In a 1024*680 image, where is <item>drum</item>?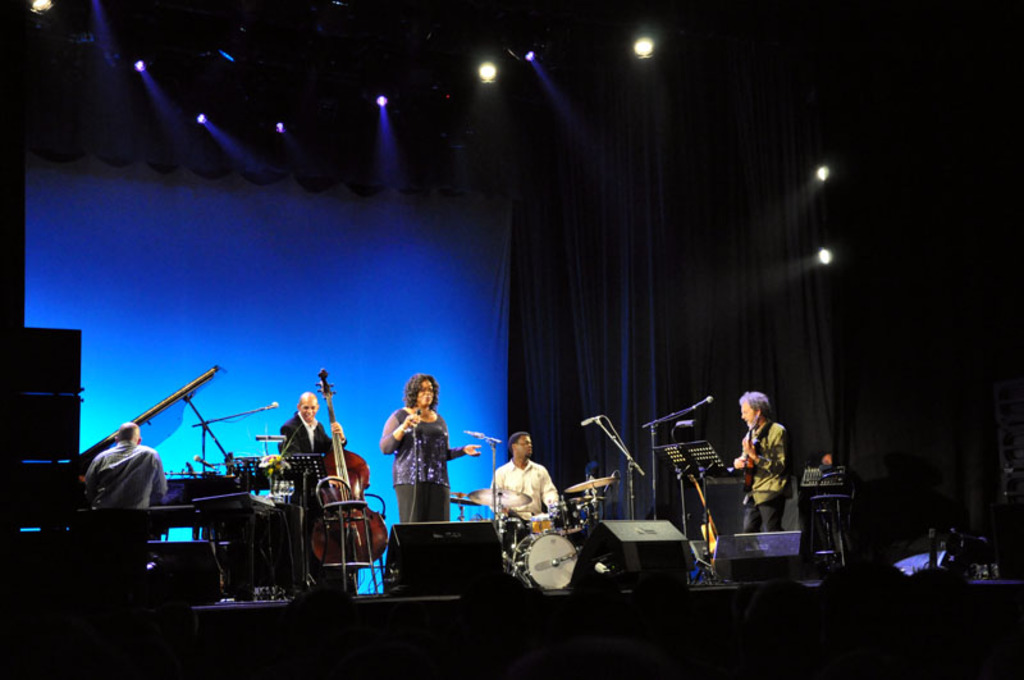
[512, 534, 573, 590].
